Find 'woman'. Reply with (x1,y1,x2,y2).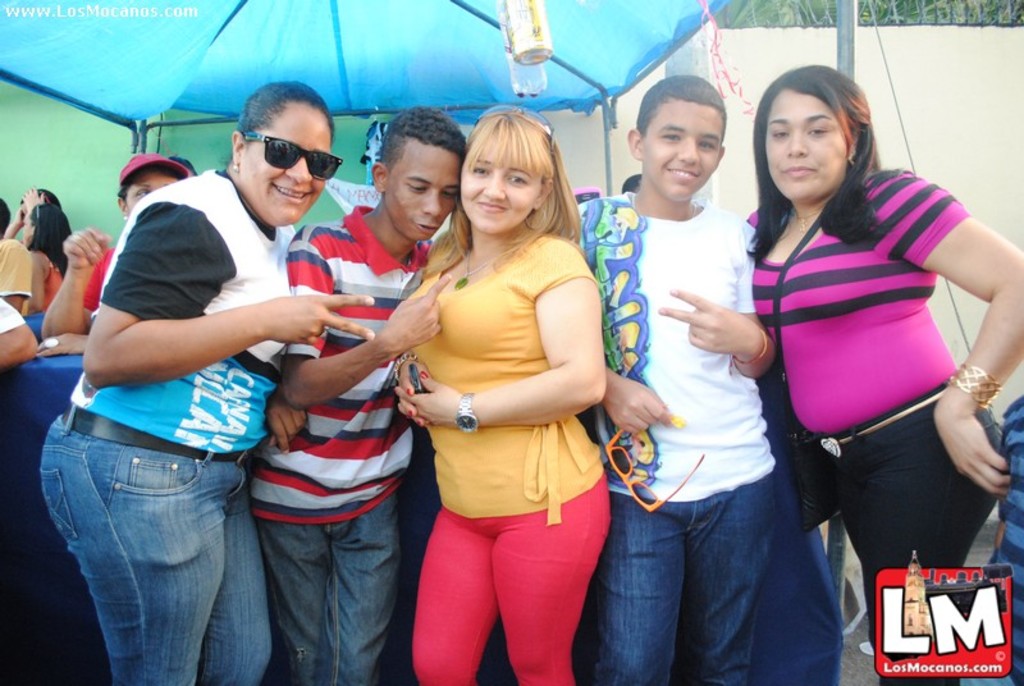
(740,58,1023,685).
